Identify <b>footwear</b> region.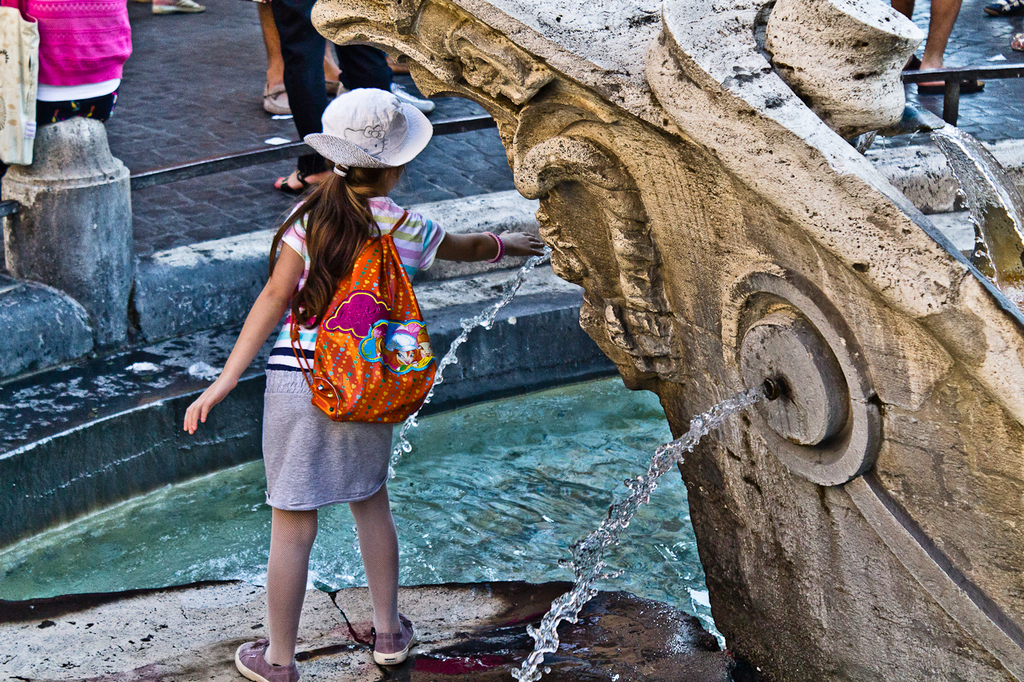
Region: <bbox>347, 592, 407, 674</bbox>.
